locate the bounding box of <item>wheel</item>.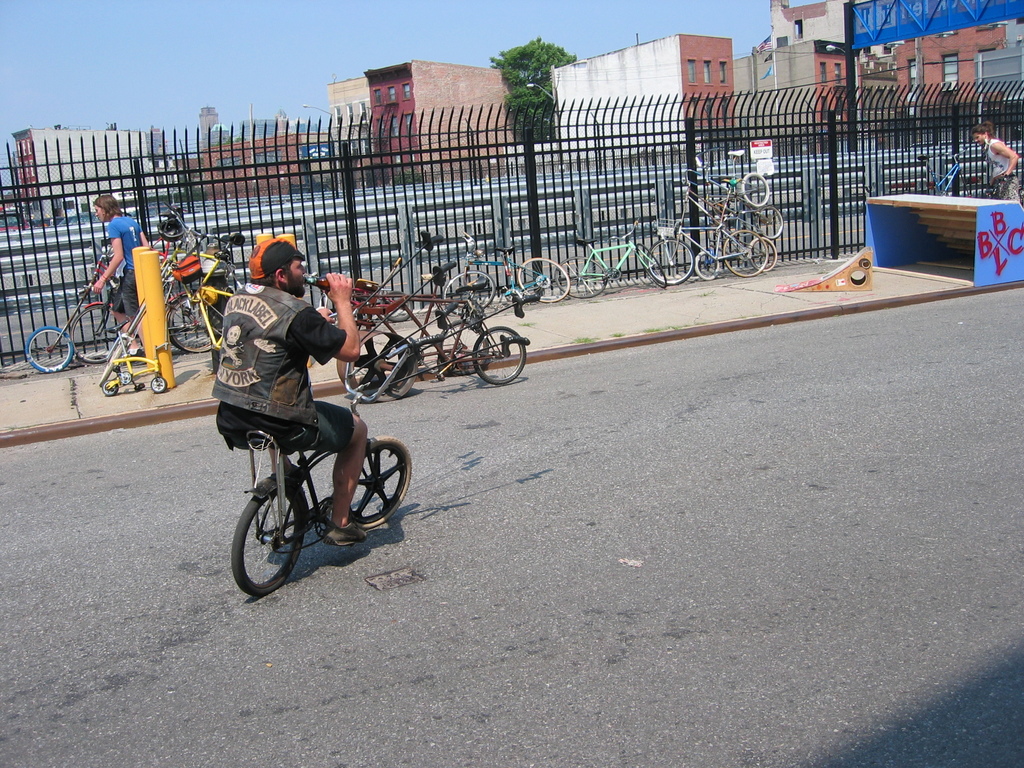
Bounding box: bbox=(636, 243, 666, 287).
